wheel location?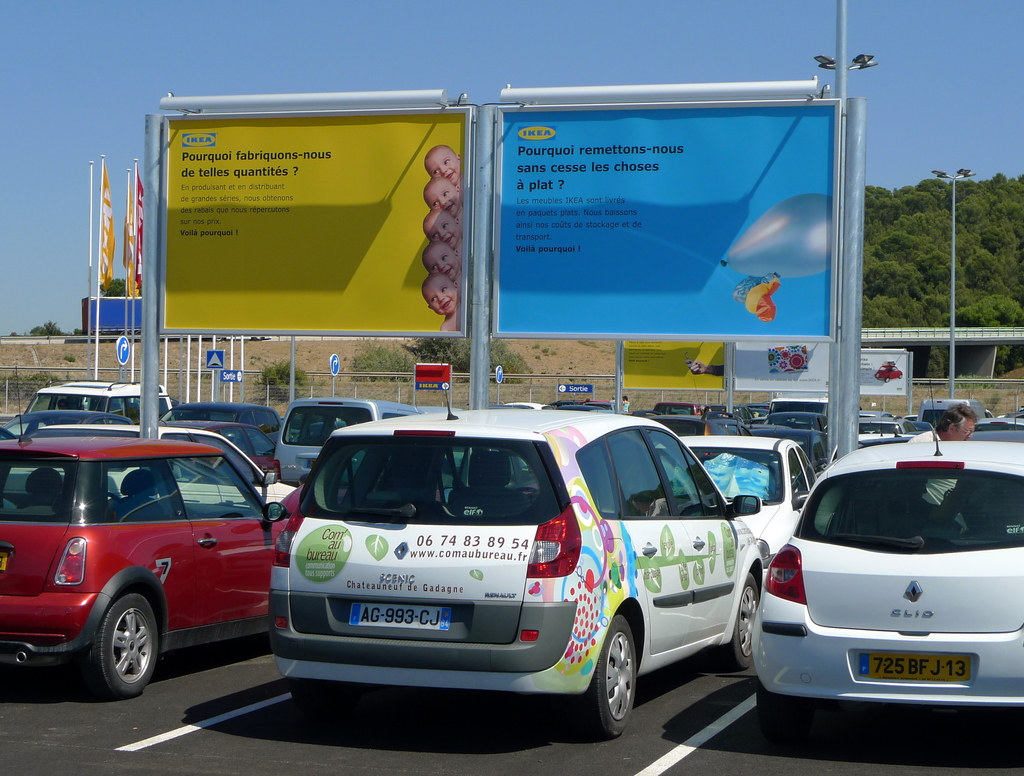
<bbox>91, 577, 164, 703</bbox>
